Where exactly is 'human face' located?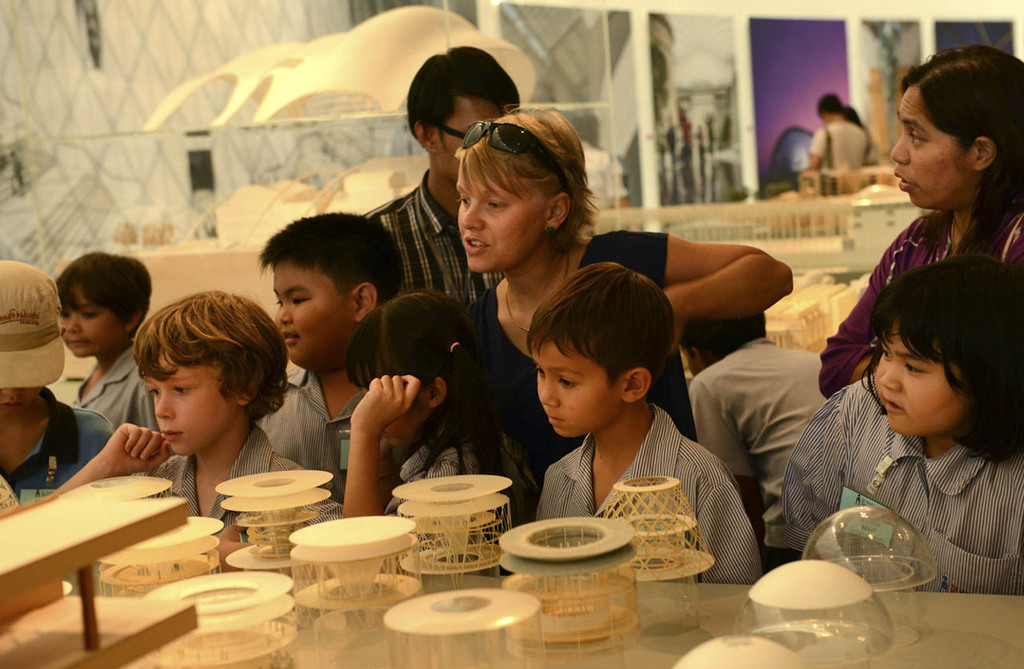
Its bounding box is crop(534, 340, 615, 438).
